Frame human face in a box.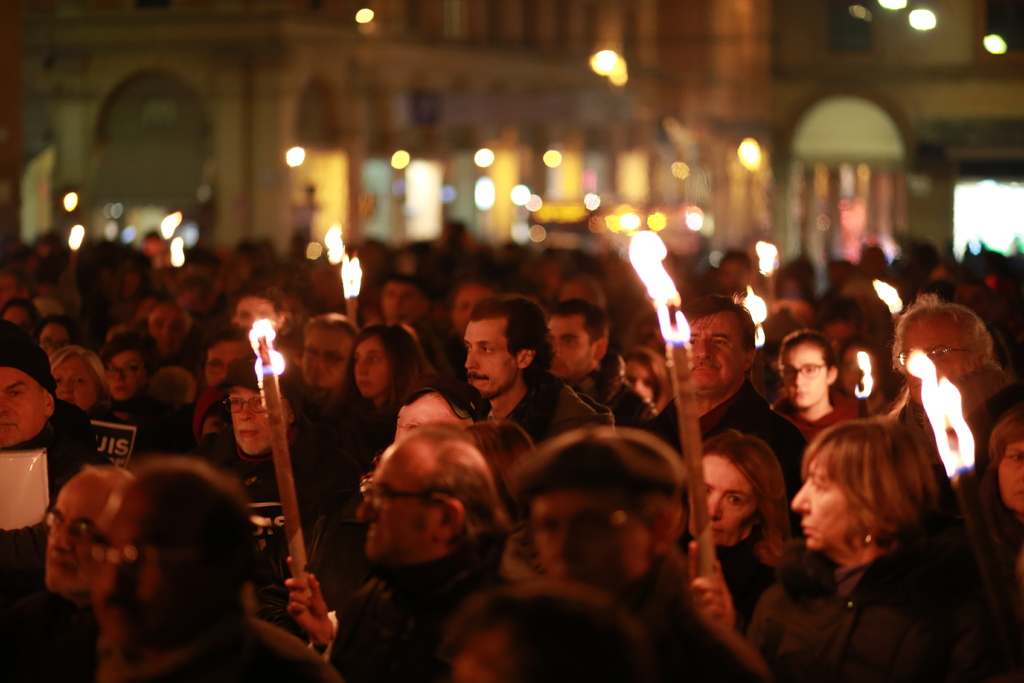
(x1=354, y1=336, x2=397, y2=395).
